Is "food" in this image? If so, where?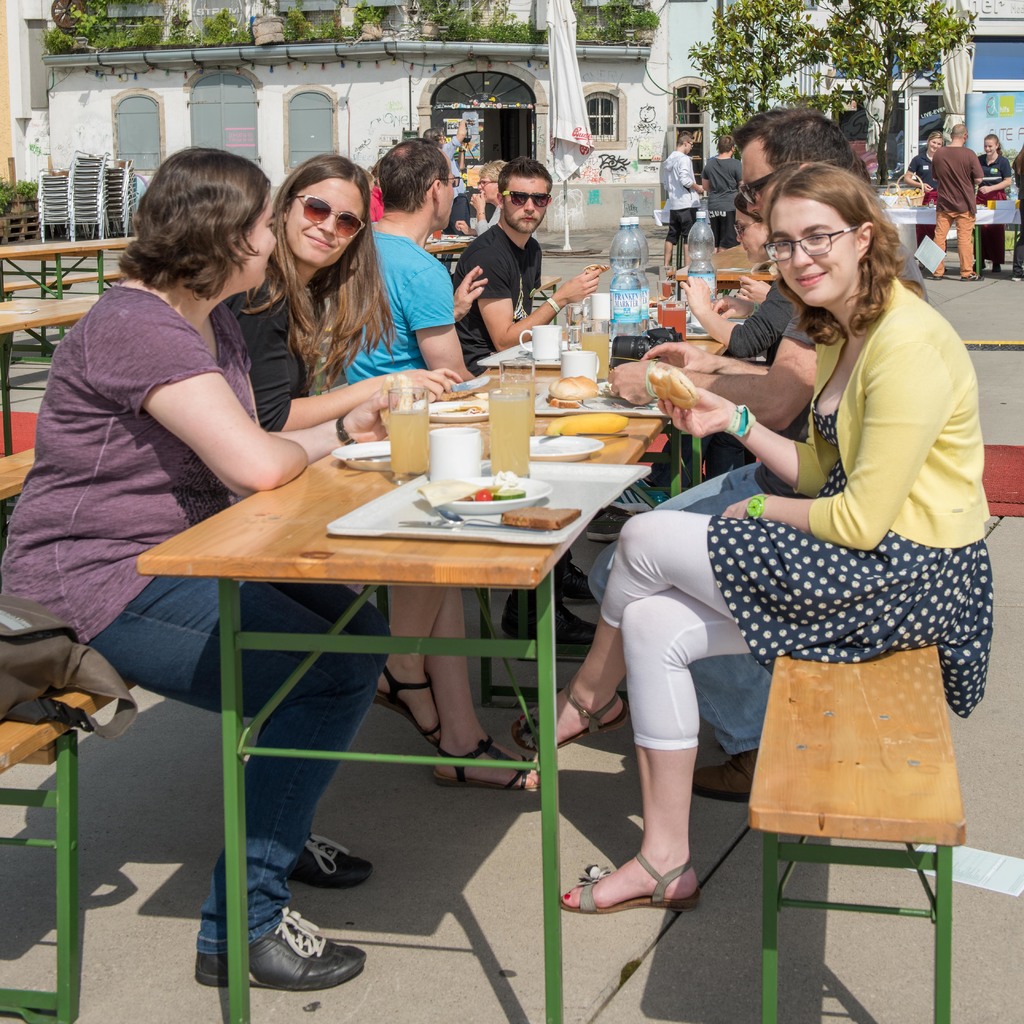
Yes, at [438,400,490,414].
